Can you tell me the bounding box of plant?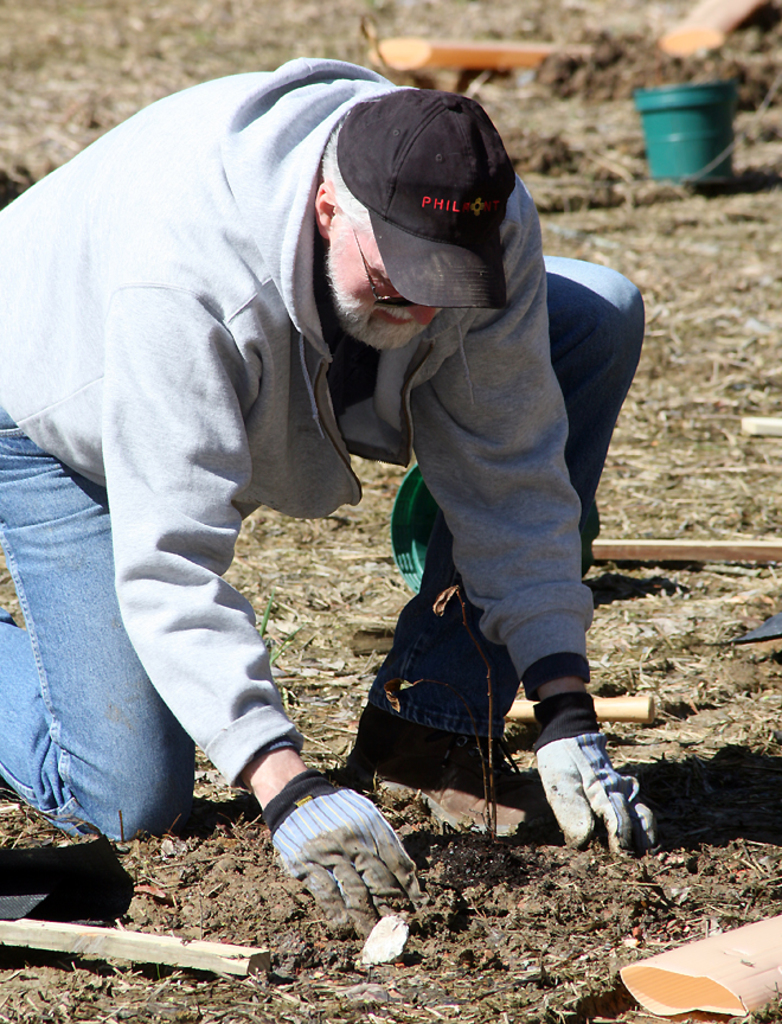
detection(257, 594, 299, 677).
